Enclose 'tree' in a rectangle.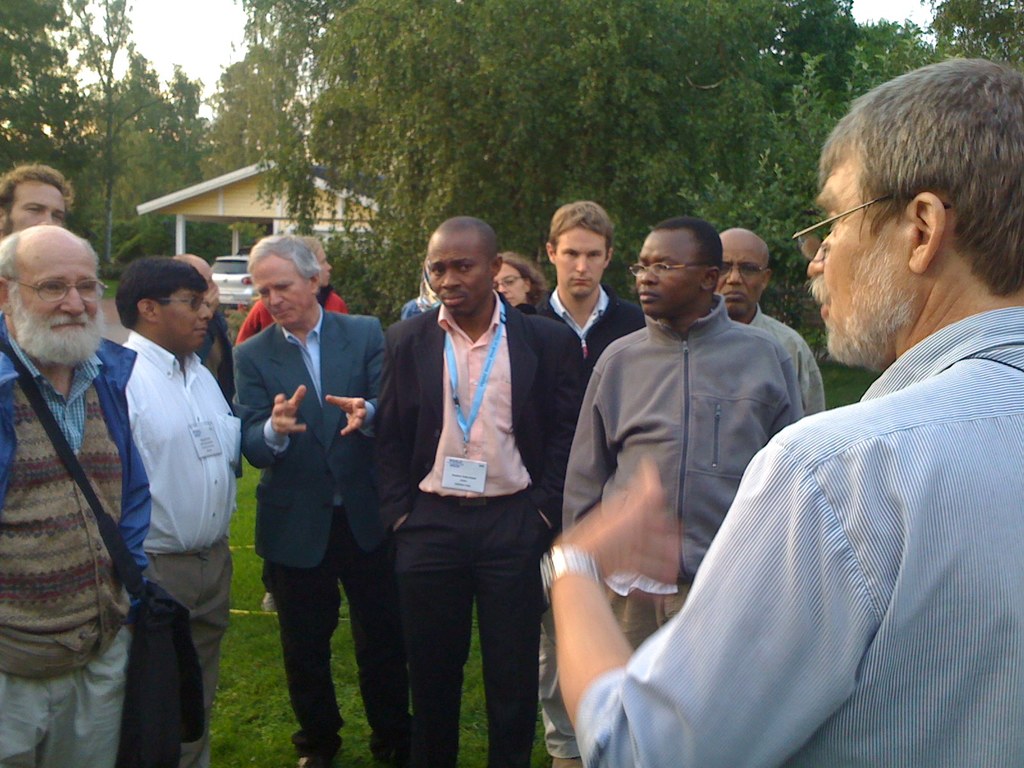
select_region(48, 0, 208, 267).
